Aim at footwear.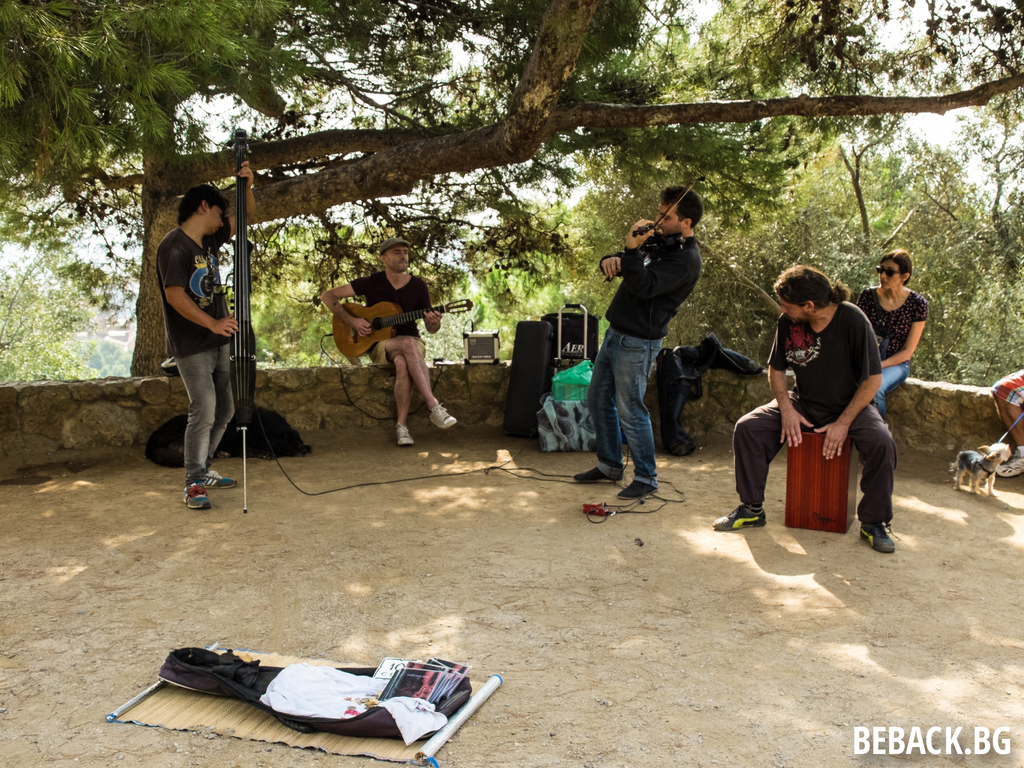
Aimed at select_region(615, 479, 655, 500).
